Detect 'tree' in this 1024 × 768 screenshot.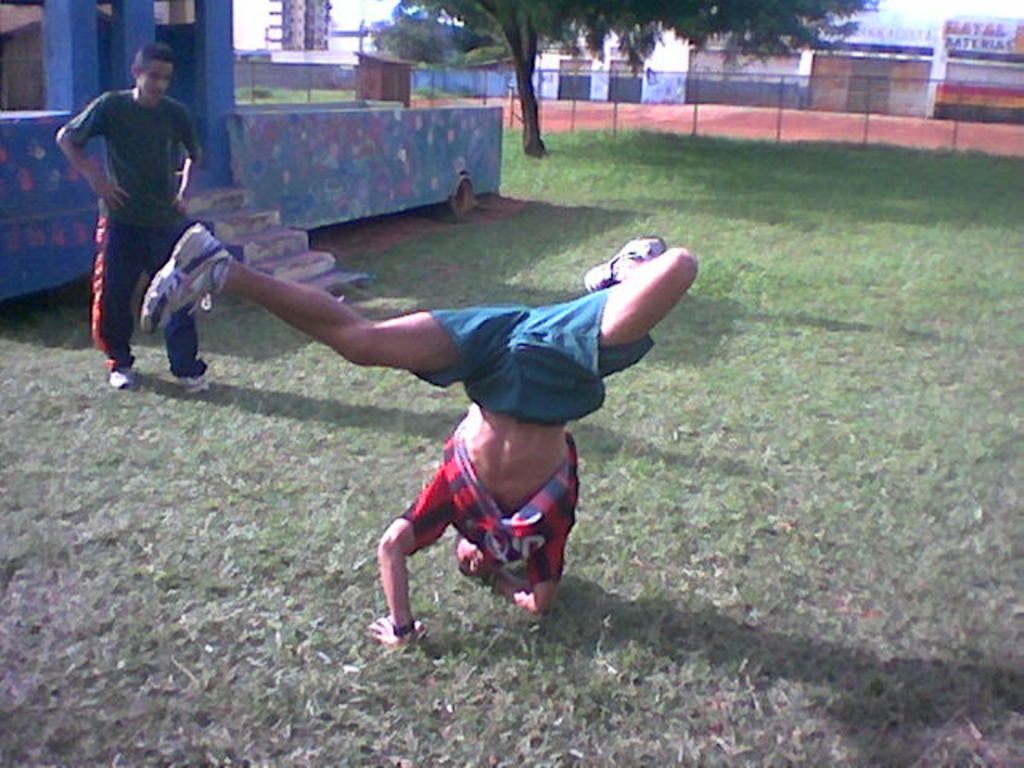
Detection: bbox=[368, 0, 869, 166].
